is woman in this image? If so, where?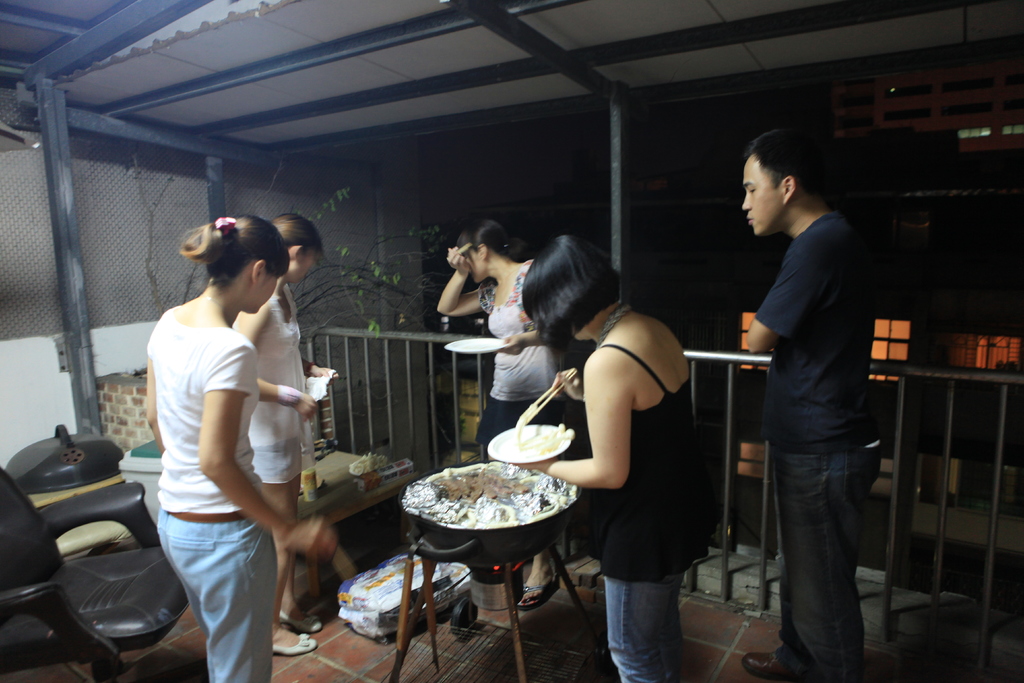
Yes, at BBox(433, 217, 572, 613).
